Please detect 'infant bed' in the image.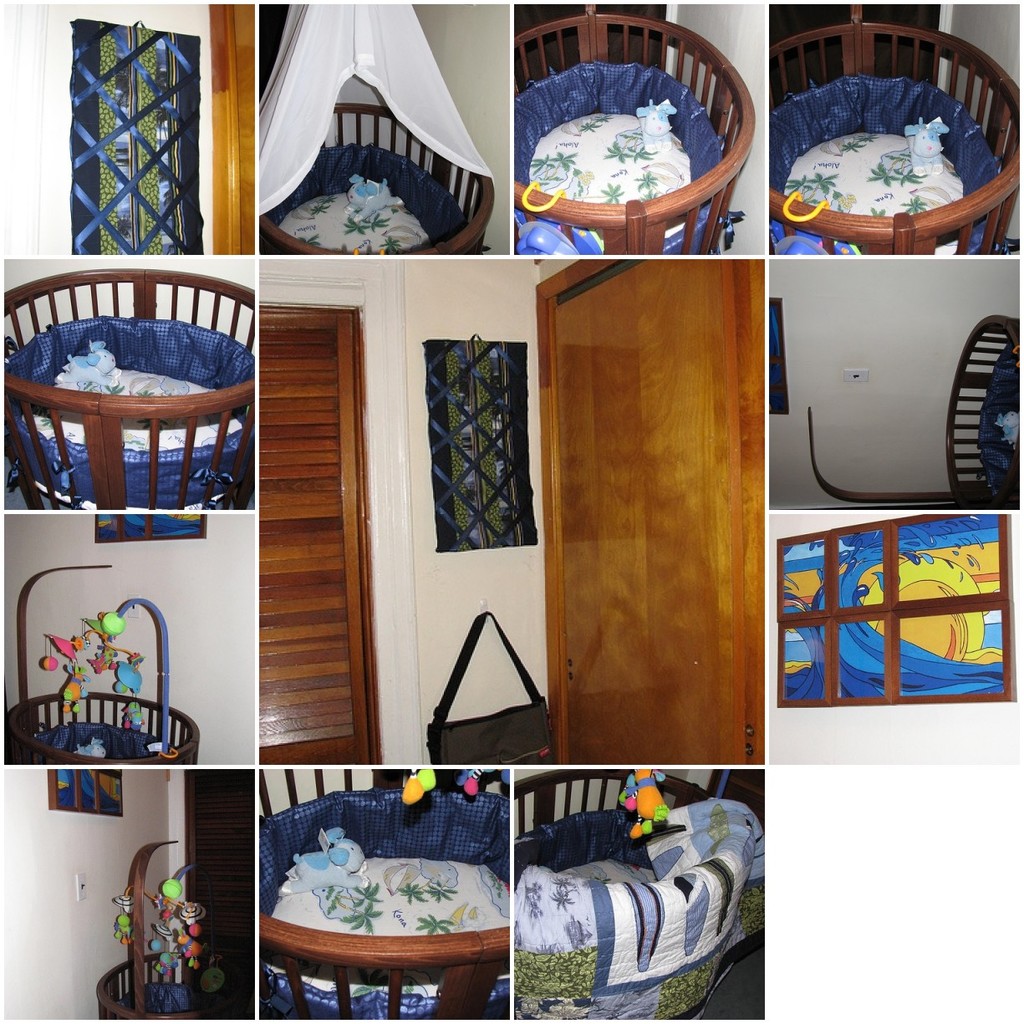
[254, 0, 499, 255].
